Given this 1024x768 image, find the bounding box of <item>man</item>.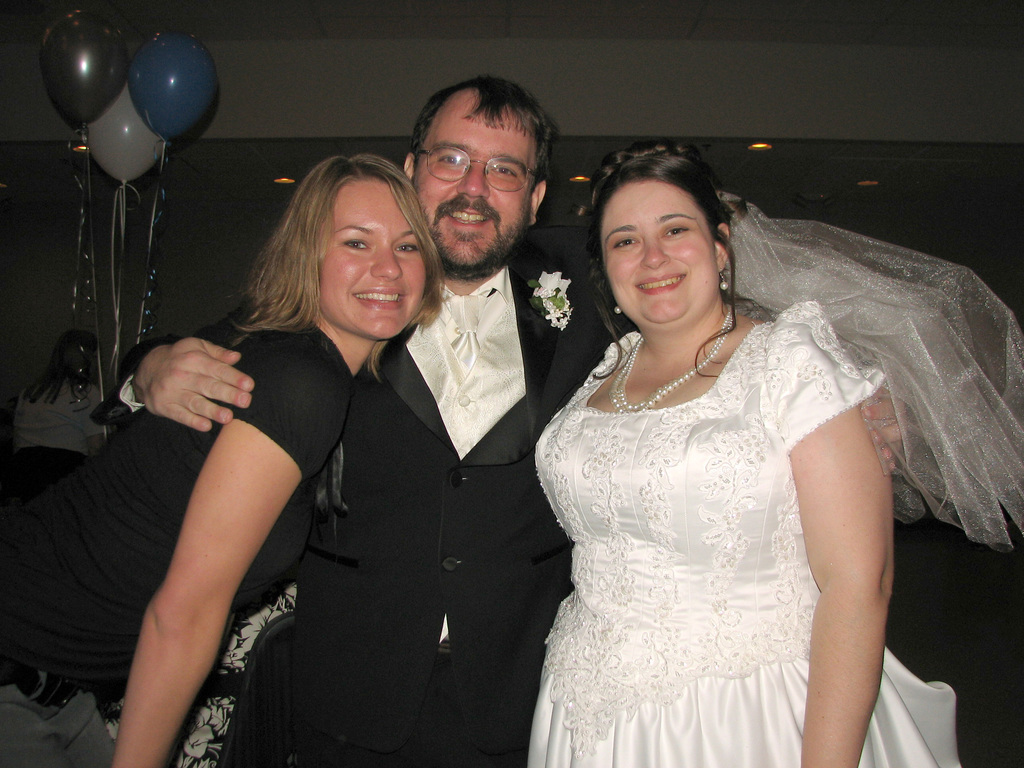
region(102, 124, 570, 740).
